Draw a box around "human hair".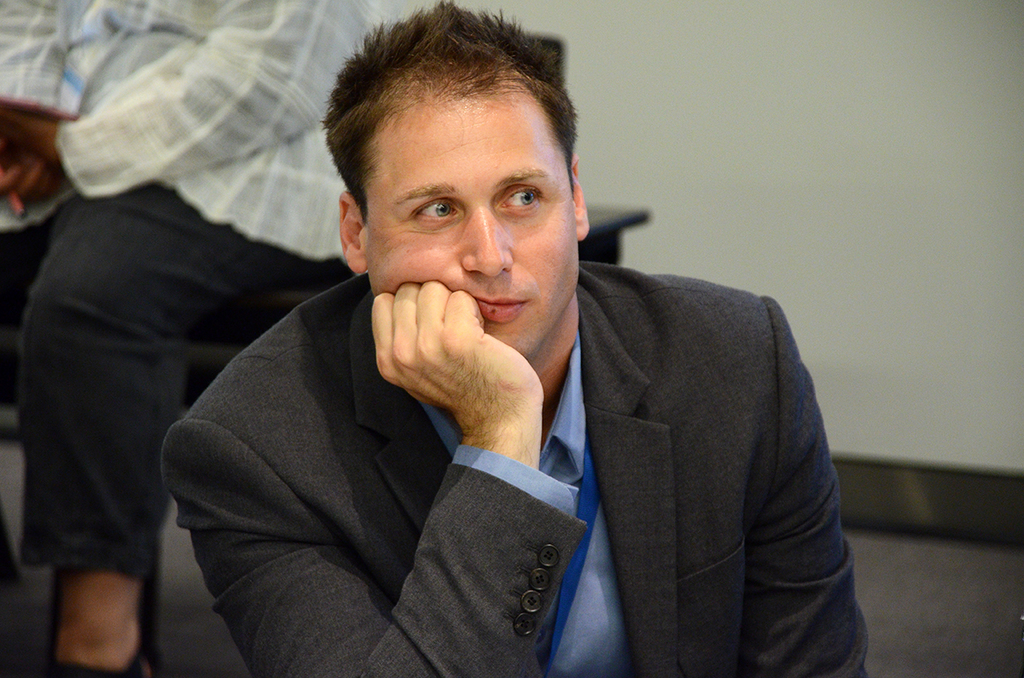
332/16/578/226.
